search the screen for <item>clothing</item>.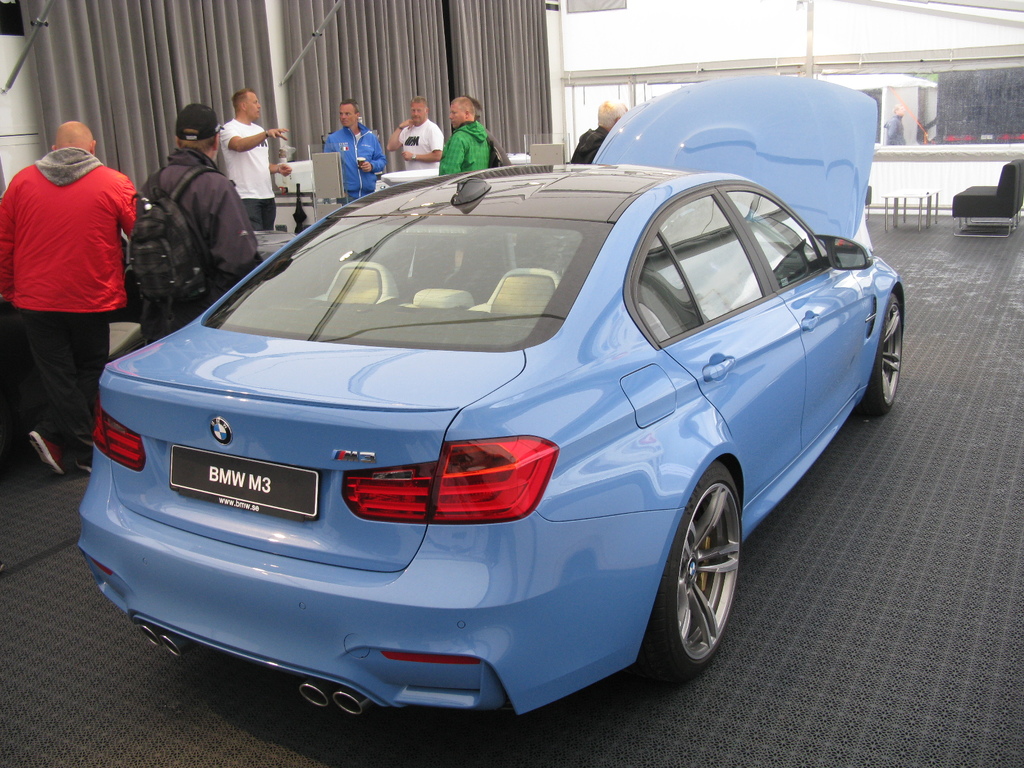
Found at 572,127,609,167.
